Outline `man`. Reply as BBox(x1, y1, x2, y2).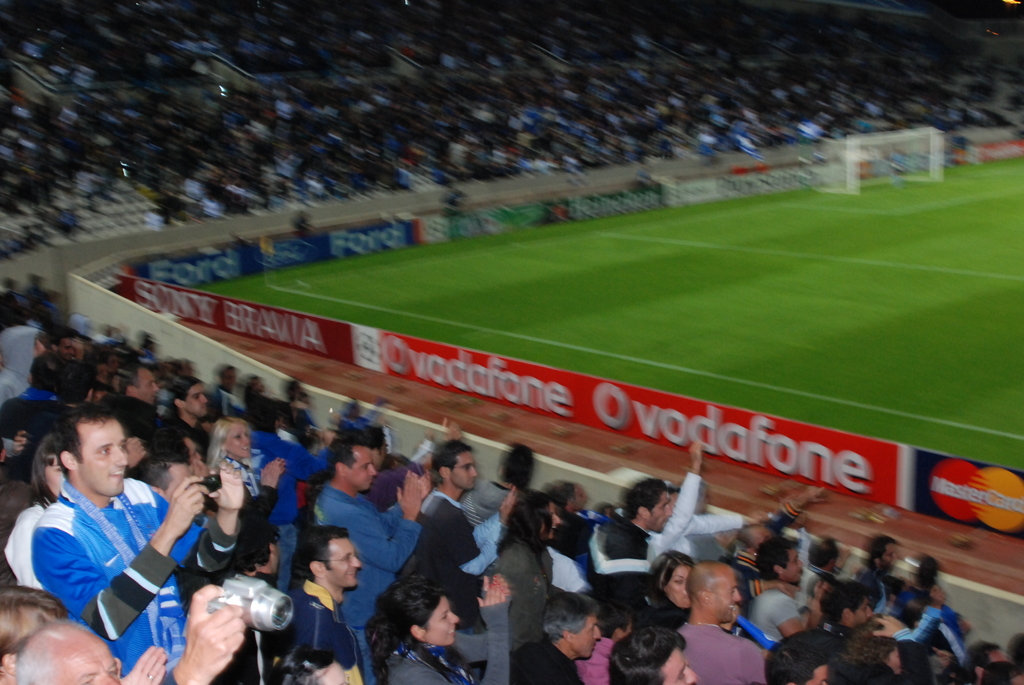
BBox(108, 359, 160, 441).
